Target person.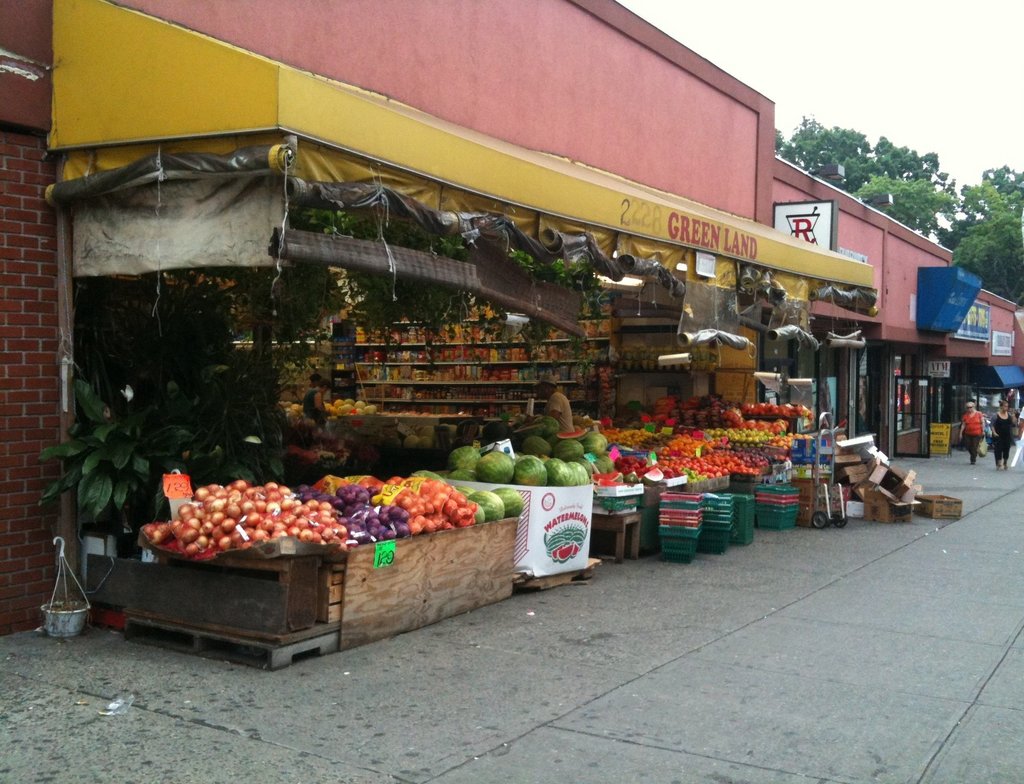
Target region: (304, 378, 333, 428).
